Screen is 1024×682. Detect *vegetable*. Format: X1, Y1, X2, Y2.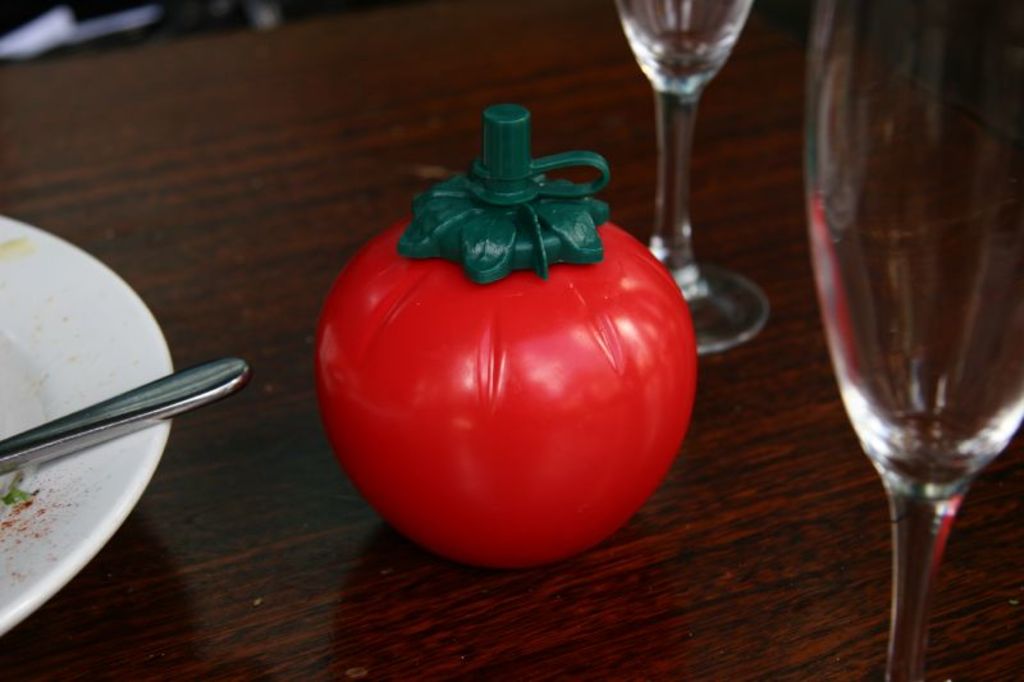
324, 166, 676, 580.
